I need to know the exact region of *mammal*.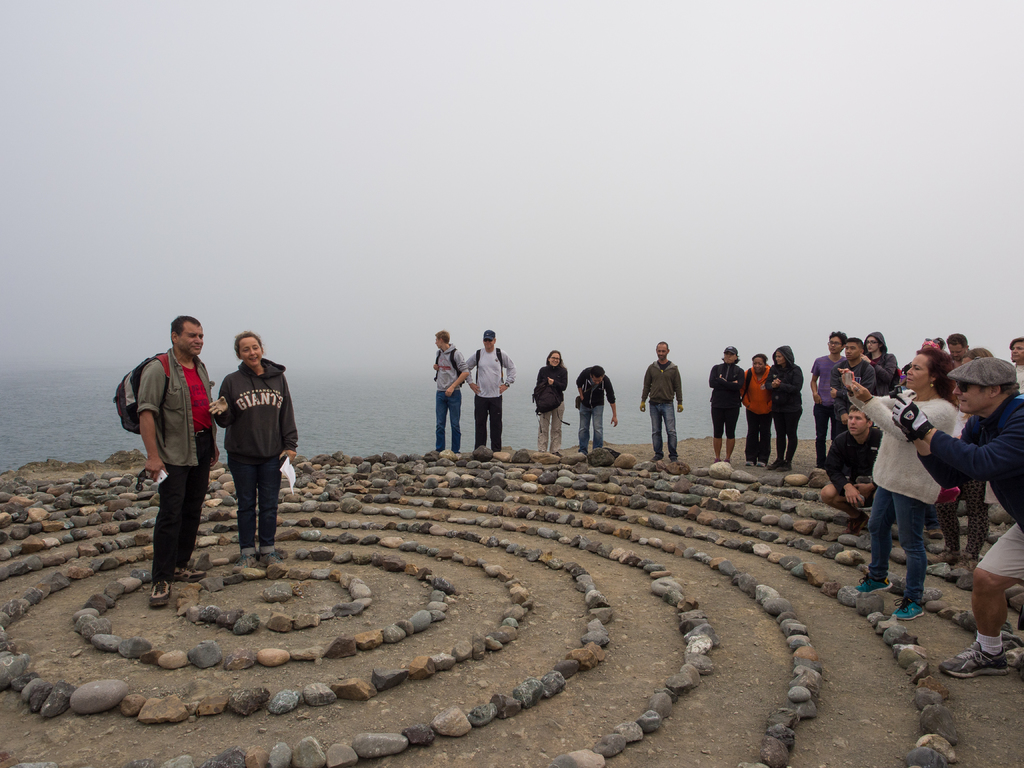
Region: 899, 335, 948, 376.
